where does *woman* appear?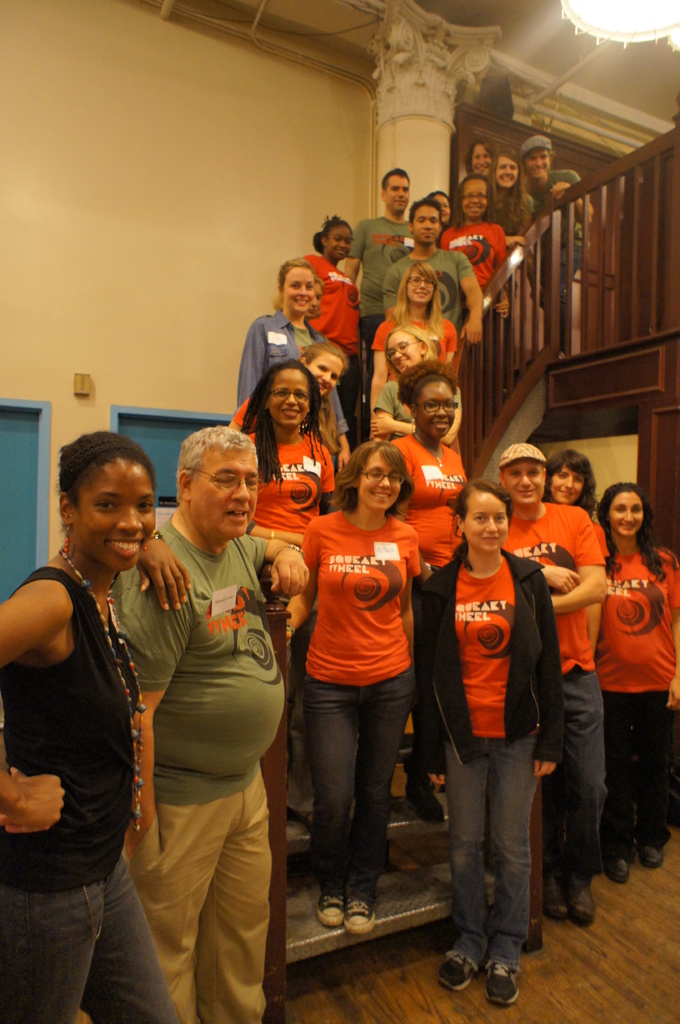
Appears at (x1=421, y1=490, x2=569, y2=1002).
